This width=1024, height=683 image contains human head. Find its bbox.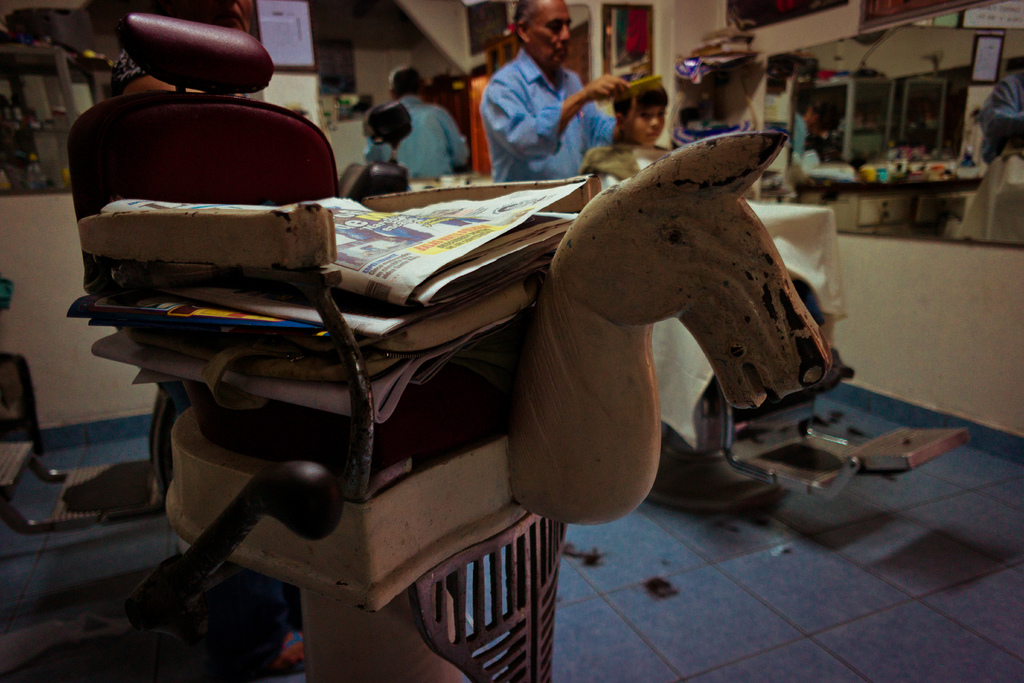
[left=605, top=71, right=682, bottom=135].
